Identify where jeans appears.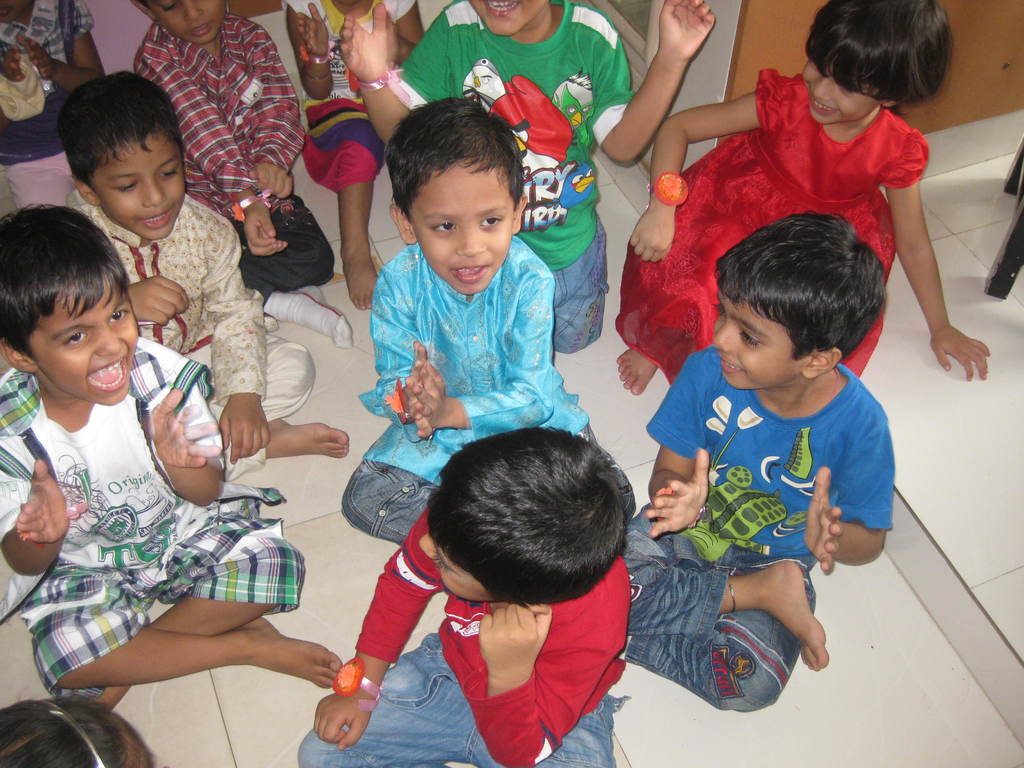
Appears at 340:420:639:546.
